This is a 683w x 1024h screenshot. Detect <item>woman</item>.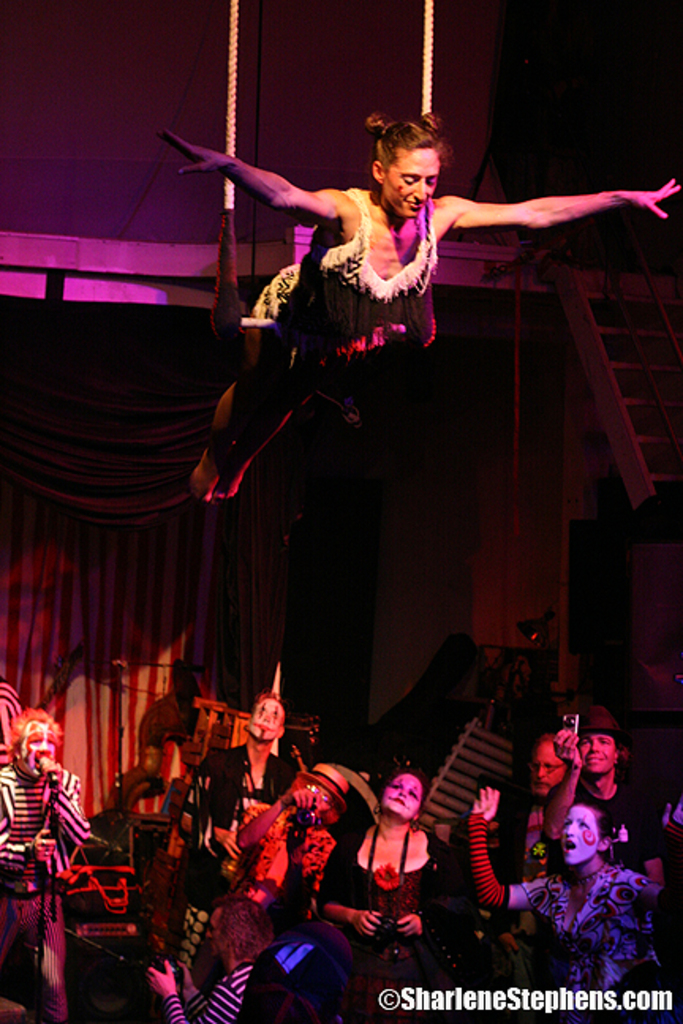
<box>468,785,670,1022</box>.
